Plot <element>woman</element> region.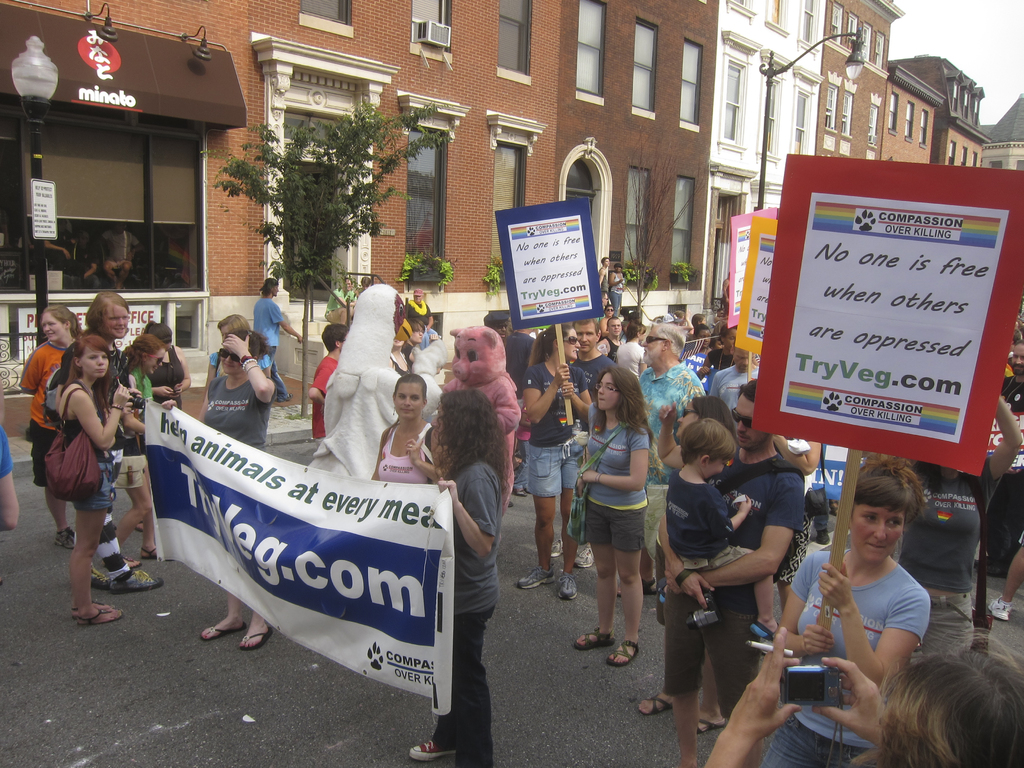
Plotted at <region>47, 335, 129, 630</region>.
